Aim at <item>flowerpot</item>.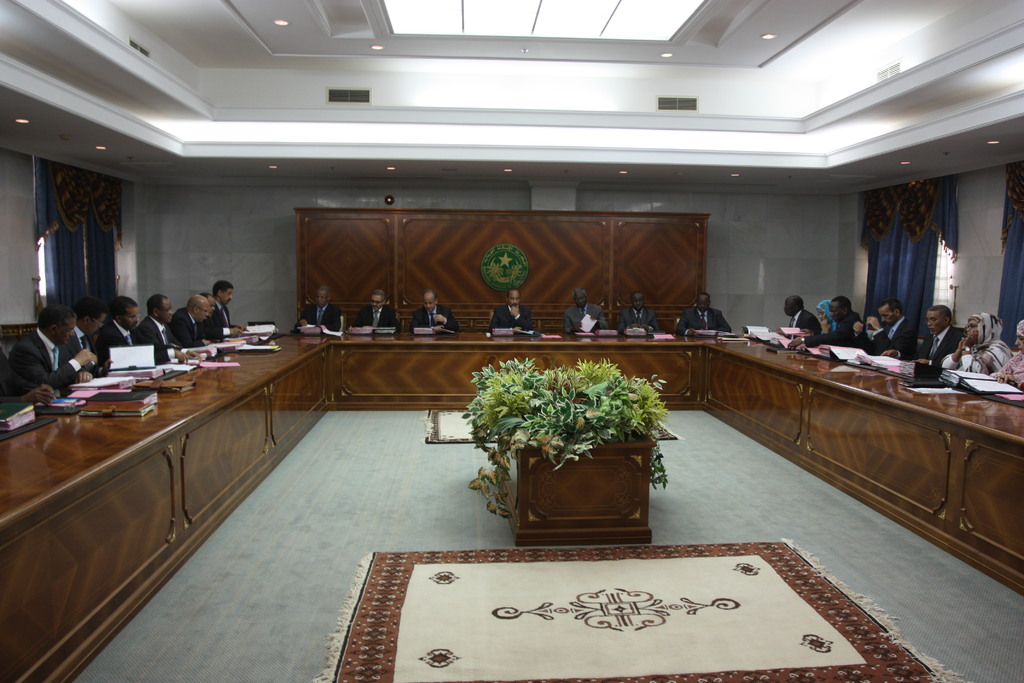
Aimed at [x1=493, y1=435, x2=653, y2=550].
